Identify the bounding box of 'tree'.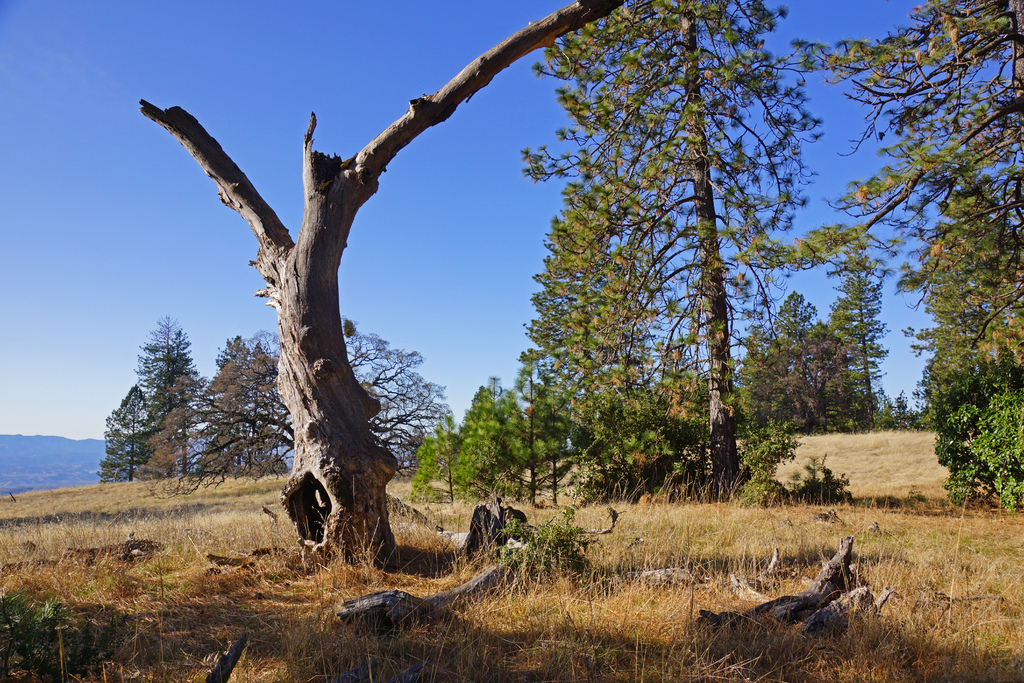
detection(514, 0, 829, 488).
